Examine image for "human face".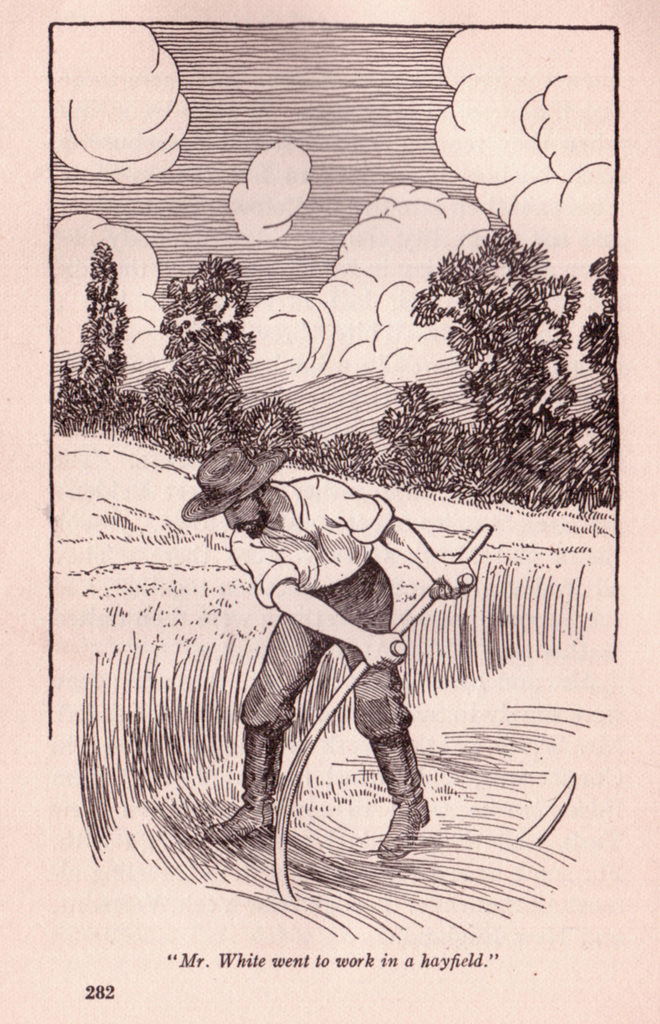
Examination result: 220, 492, 266, 540.
